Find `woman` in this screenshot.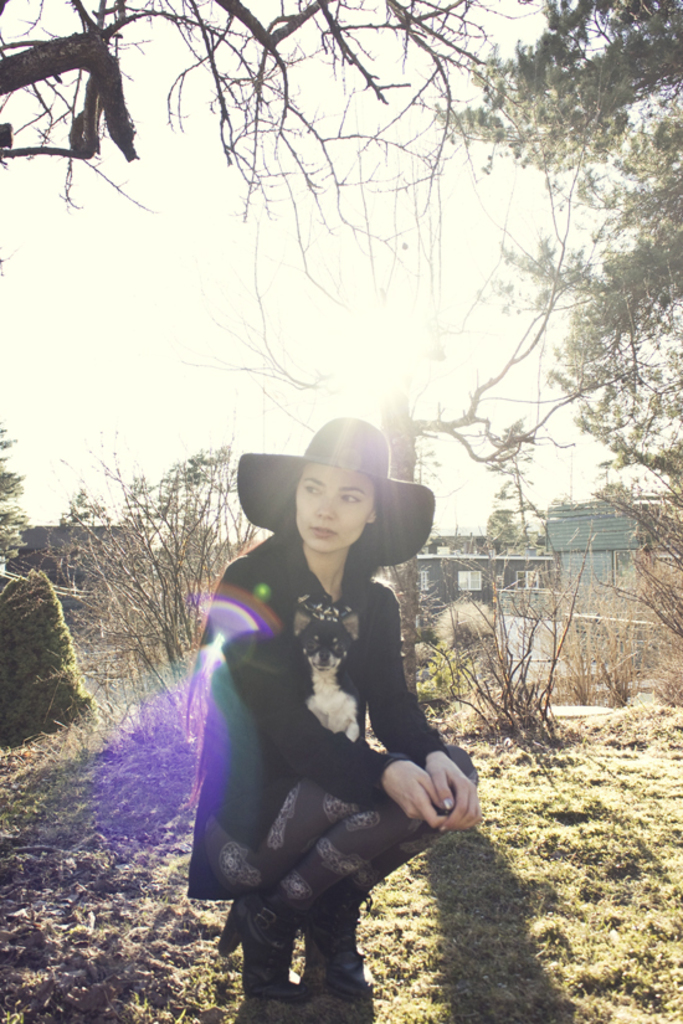
The bounding box for `woman` is x1=176, y1=417, x2=483, y2=1004.
